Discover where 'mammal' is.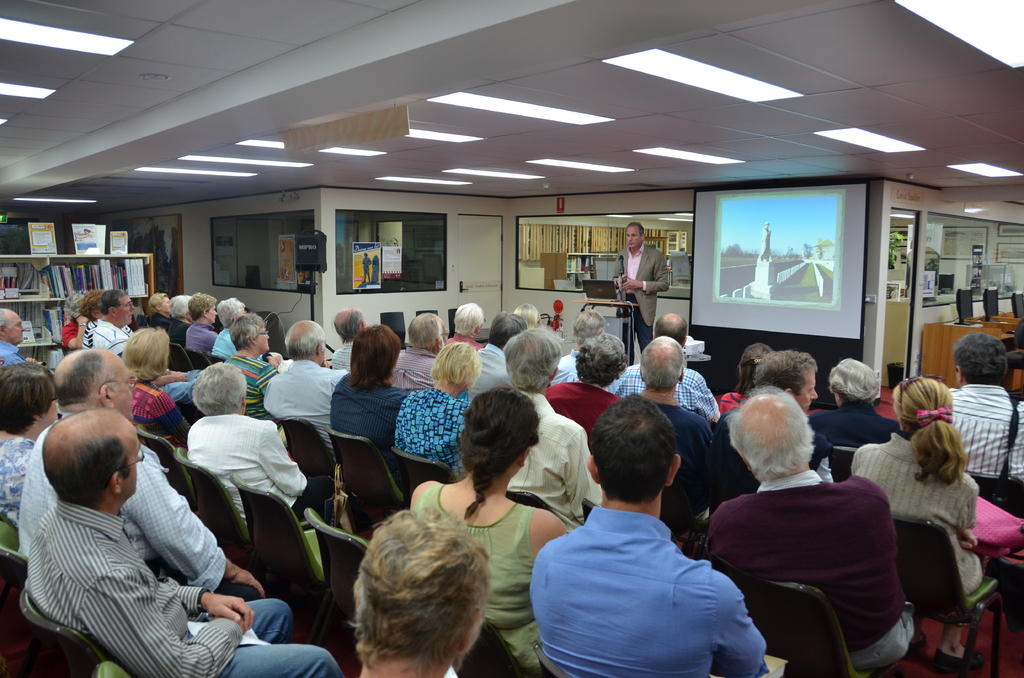
Discovered at x1=184, y1=291, x2=219, y2=354.
